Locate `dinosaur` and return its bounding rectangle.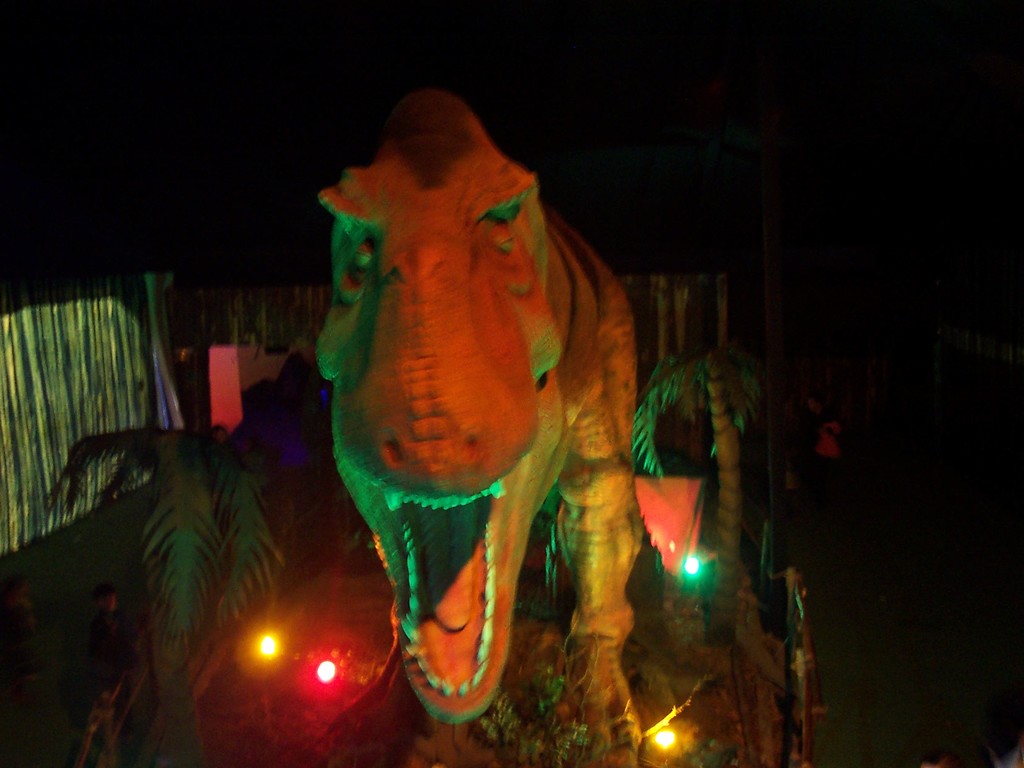
box(308, 85, 648, 767).
